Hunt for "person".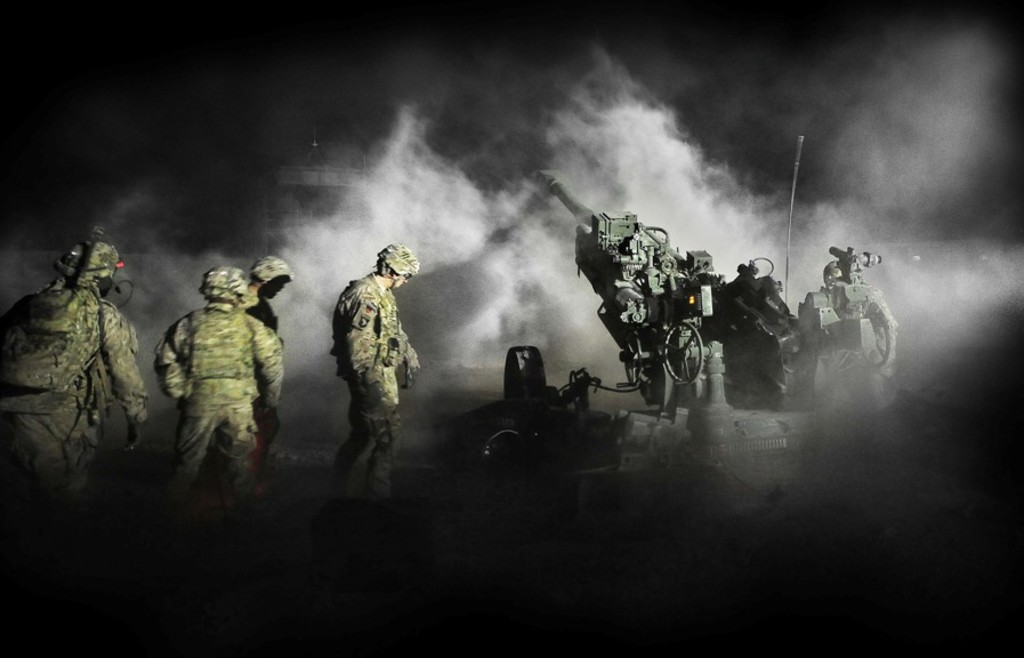
Hunted down at [235, 250, 292, 490].
